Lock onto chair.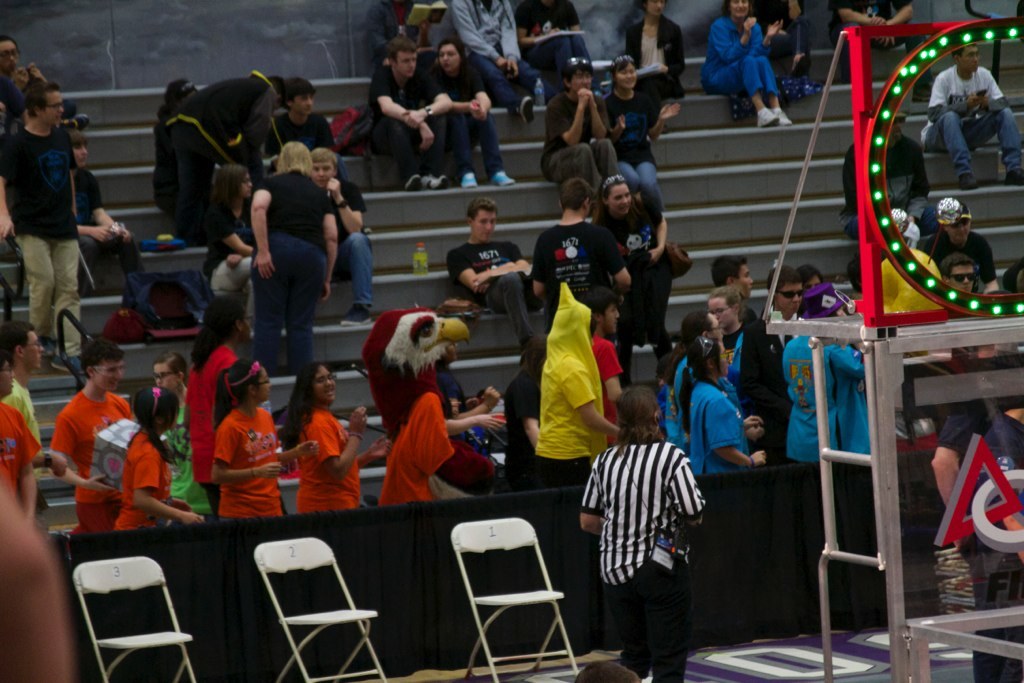
Locked: box=[267, 542, 386, 682].
